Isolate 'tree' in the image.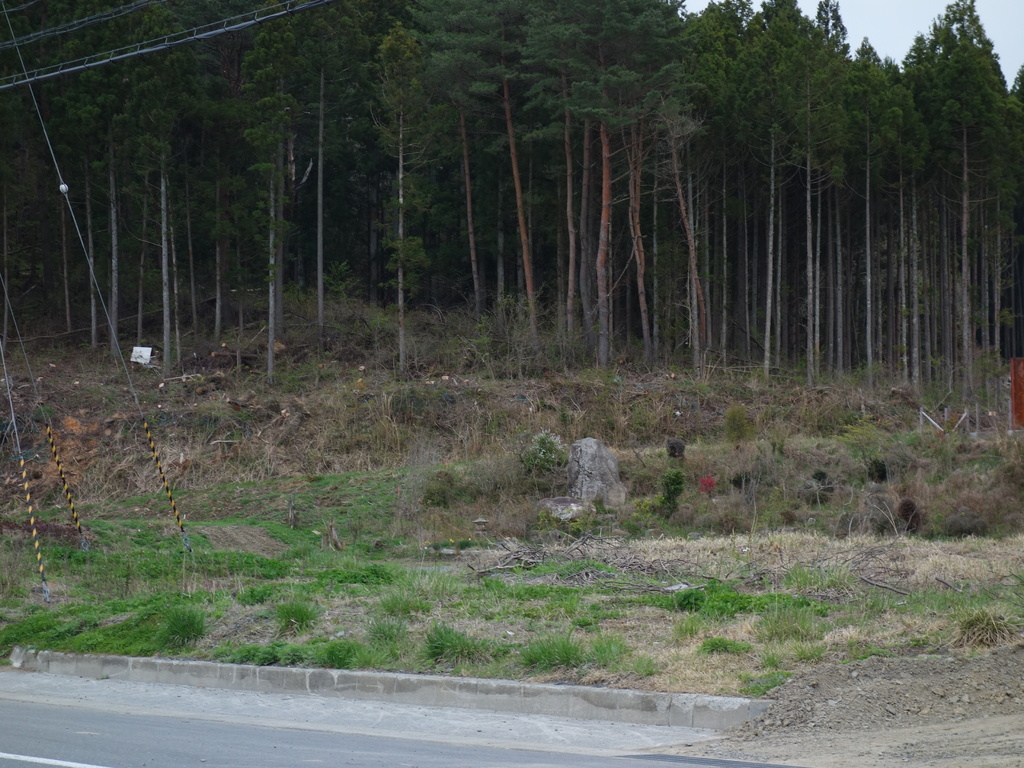
Isolated region: pyautogui.locateOnScreen(228, 0, 305, 381).
